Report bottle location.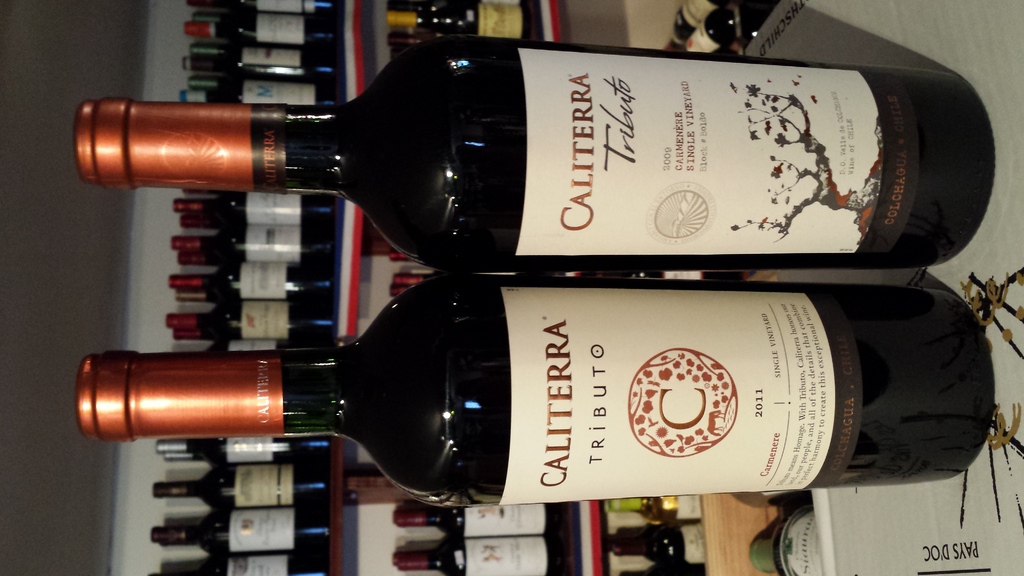
Report: 394:536:576:575.
